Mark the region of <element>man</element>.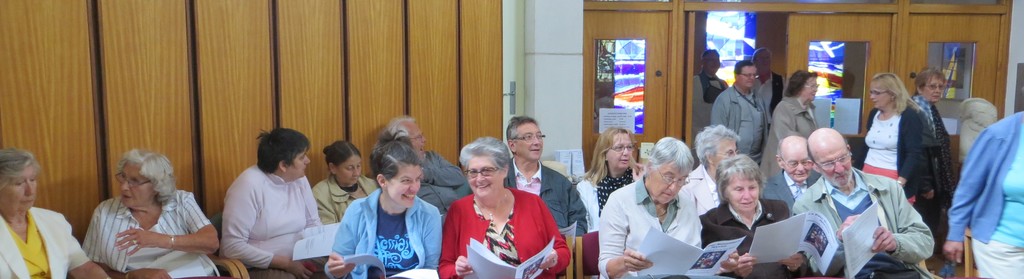
Region: detection(367, 113, 463, 212).
